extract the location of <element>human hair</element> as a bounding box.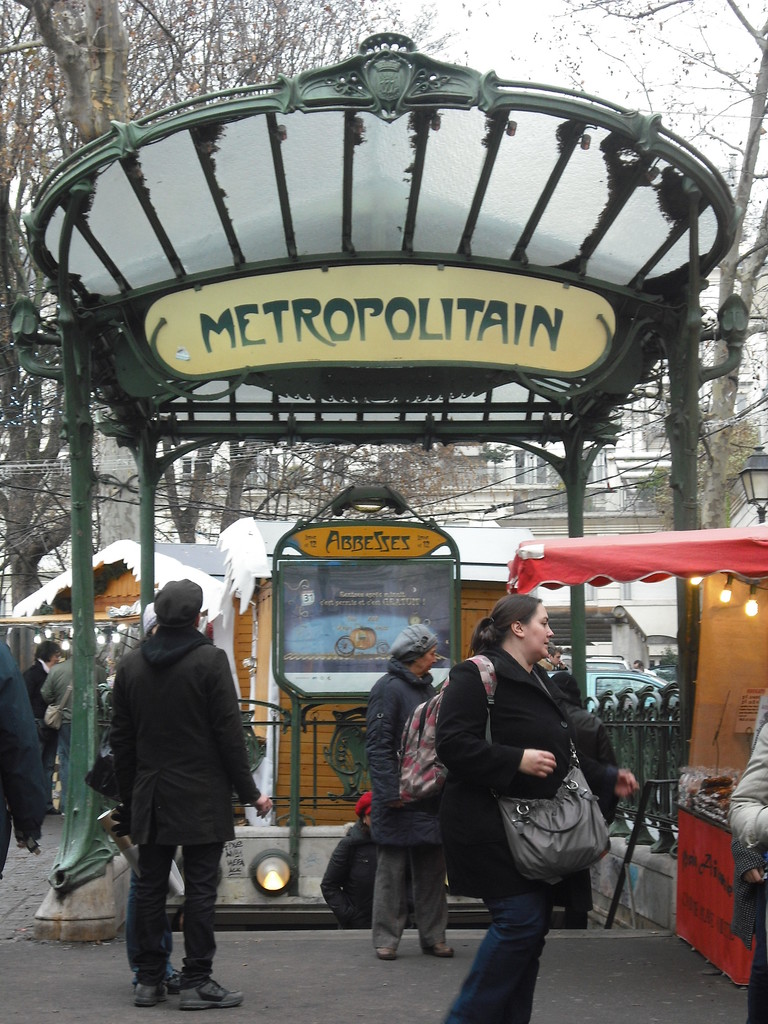
locate(471, 593, 546, 652).
